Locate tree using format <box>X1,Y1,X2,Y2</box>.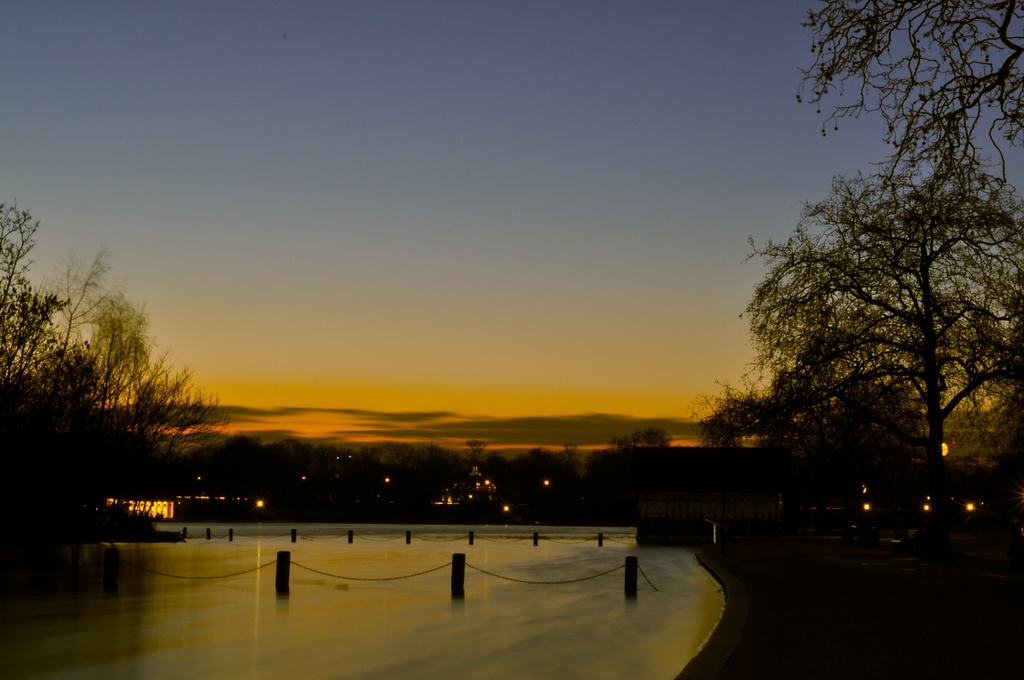
<box>620,428,673,444</box>.
